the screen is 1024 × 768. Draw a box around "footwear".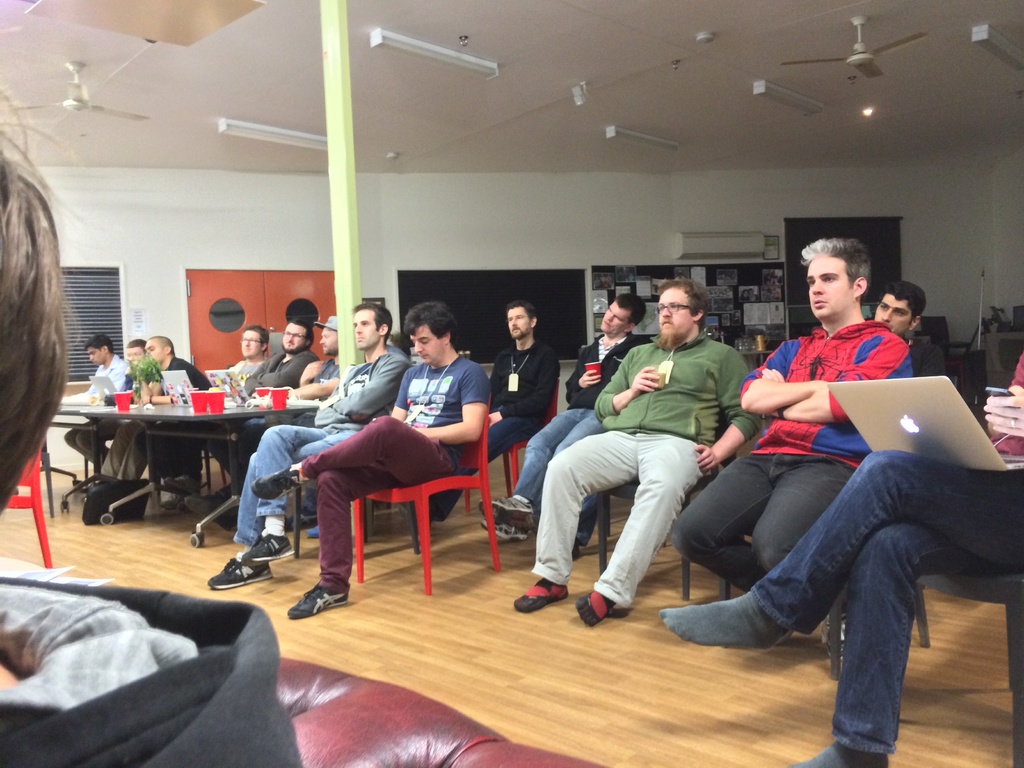
pyautogui.locateOnScreen(242, 535, 294, 565).
